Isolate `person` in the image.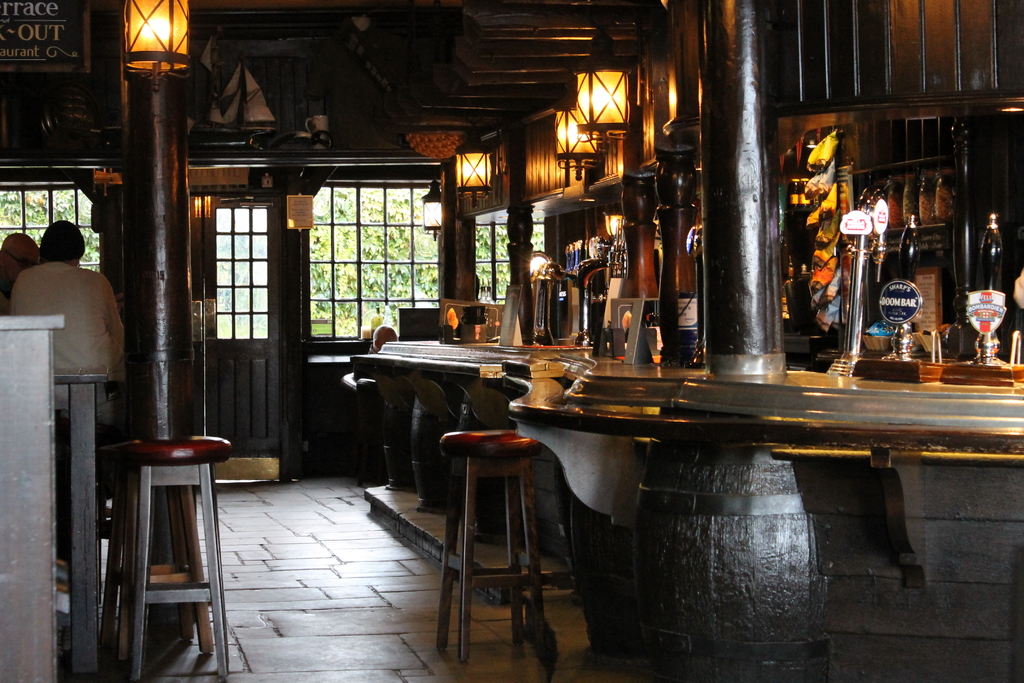
Isolated region: 7,218,133,512.
